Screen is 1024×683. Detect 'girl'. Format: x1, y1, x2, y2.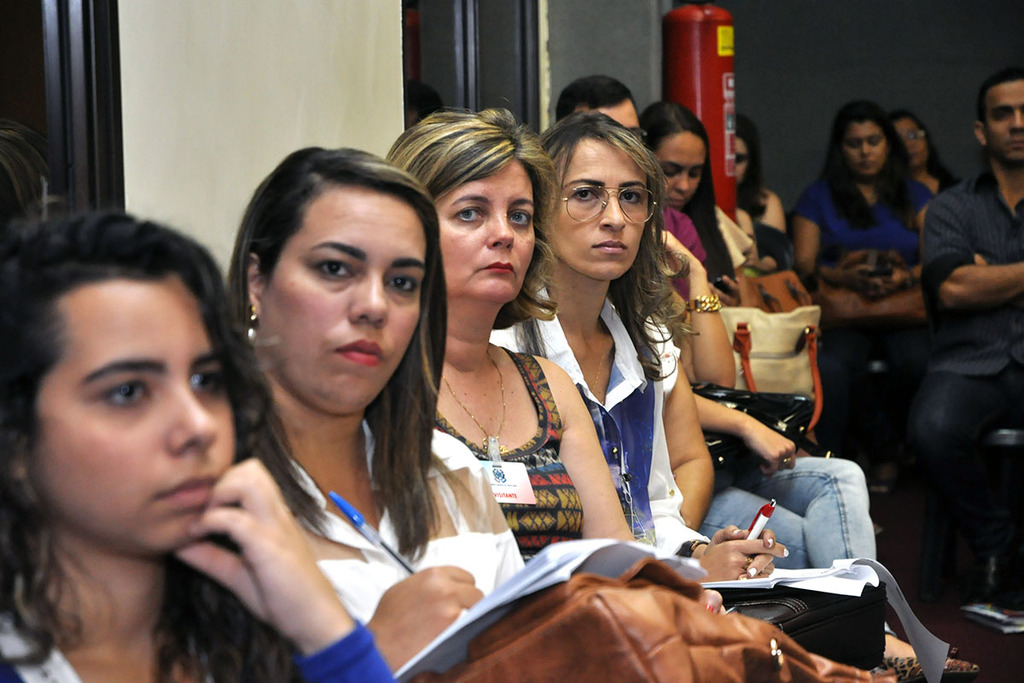
0, 209, 399, 682.
